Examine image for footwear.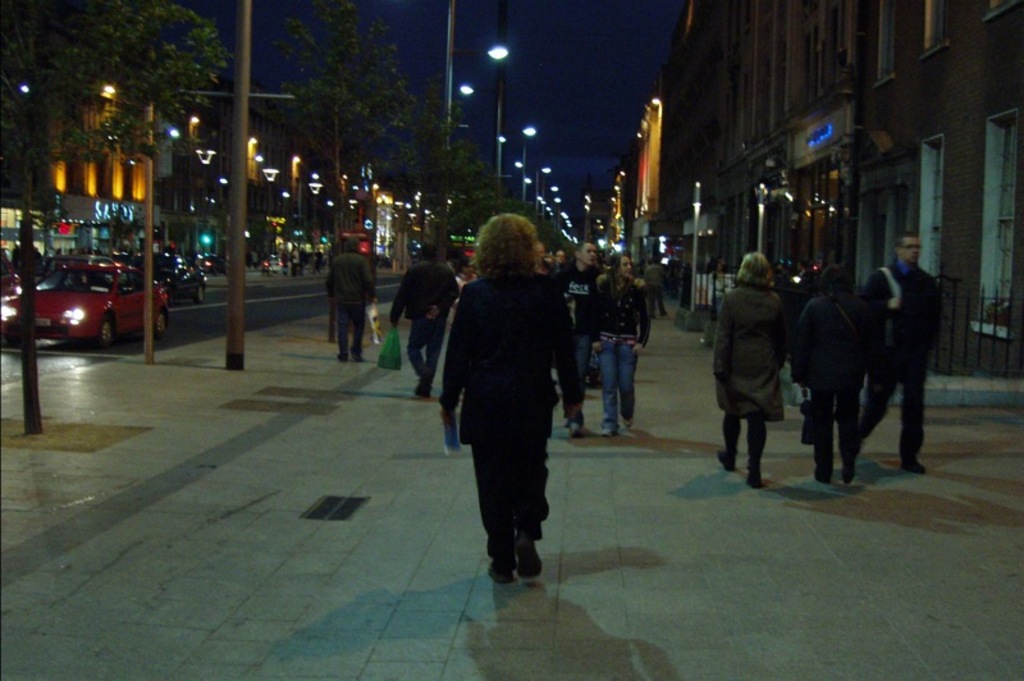
Examination result: box(842, 461, 852, 480).
